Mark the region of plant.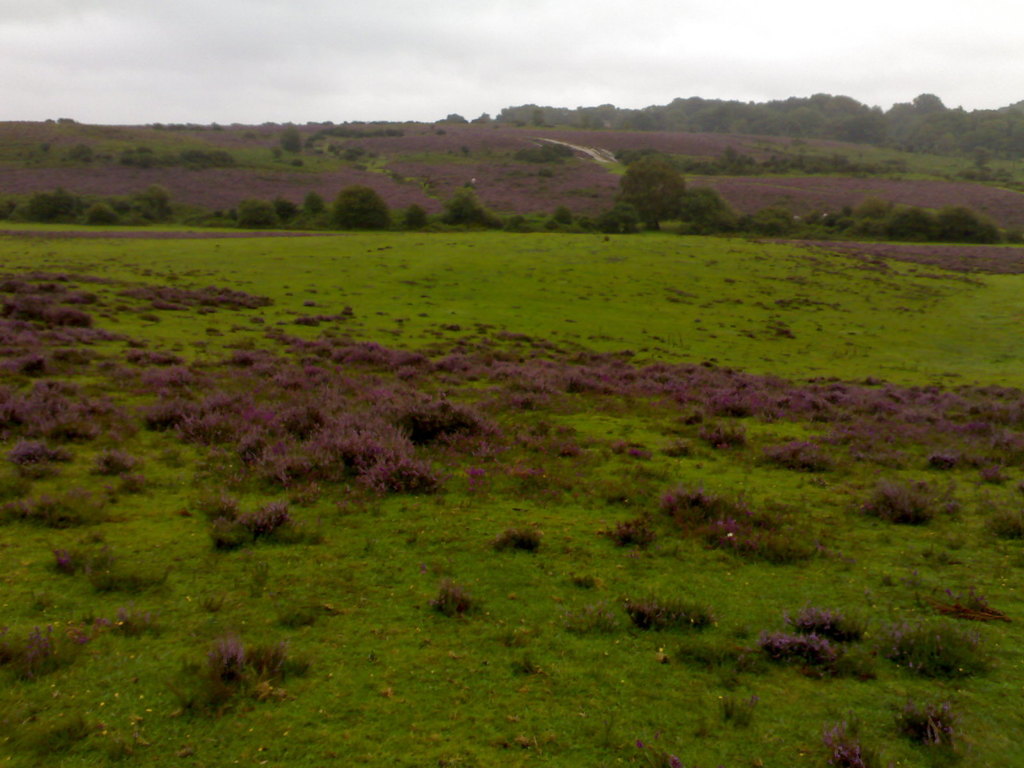
Region: (753,631,838,663).
